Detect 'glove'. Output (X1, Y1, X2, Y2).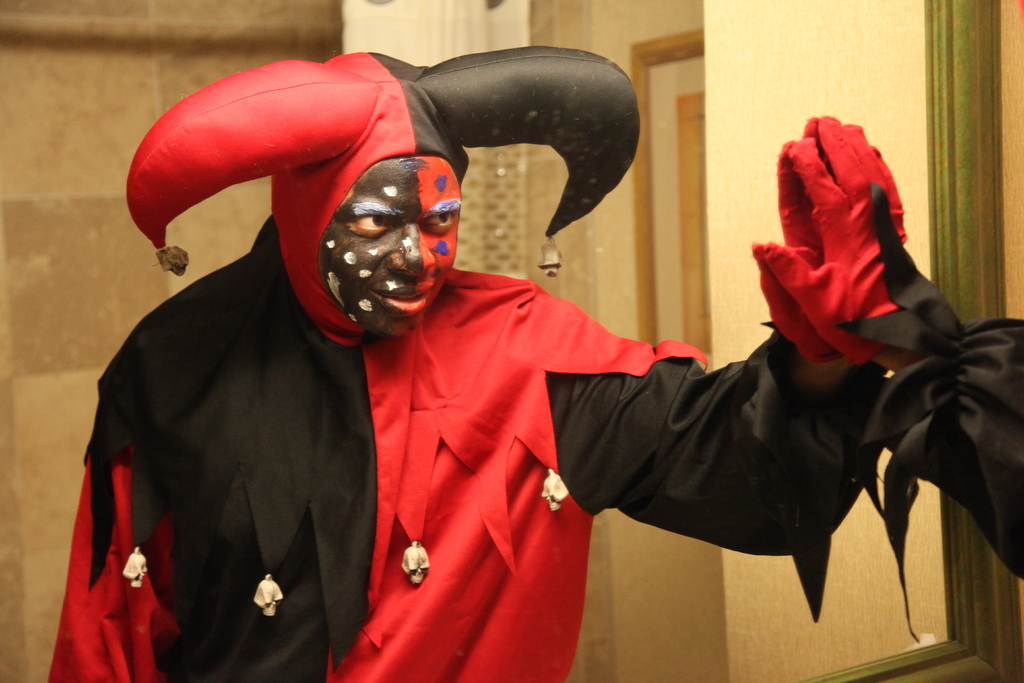
(767, 117, 927, 370).
